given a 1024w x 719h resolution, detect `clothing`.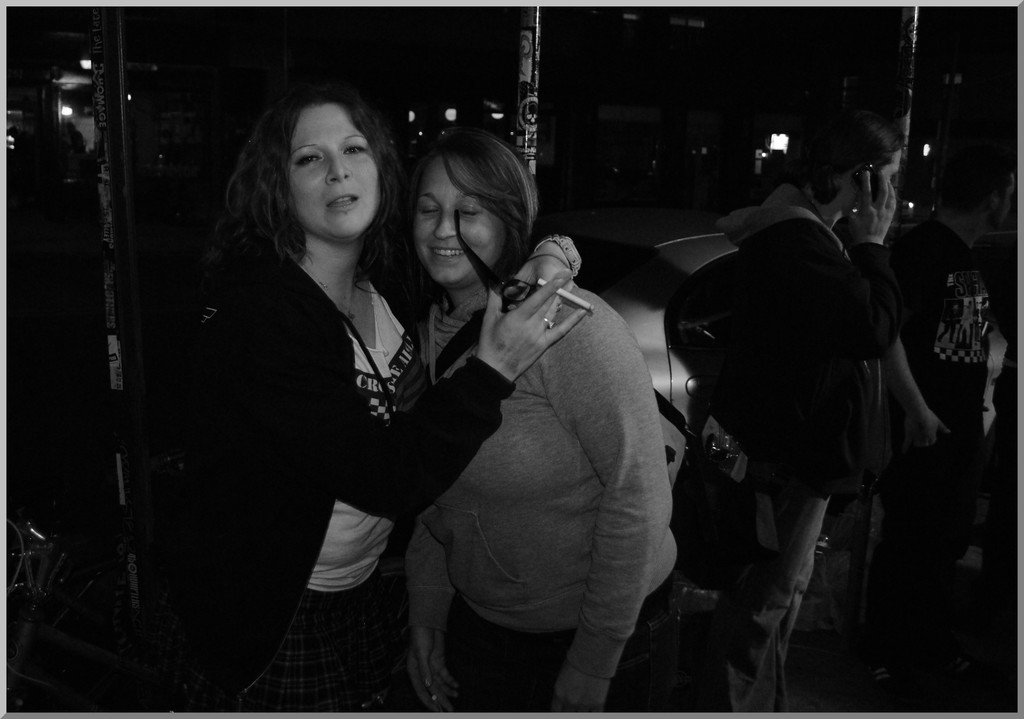
detection(708, 183, 908, 713).
